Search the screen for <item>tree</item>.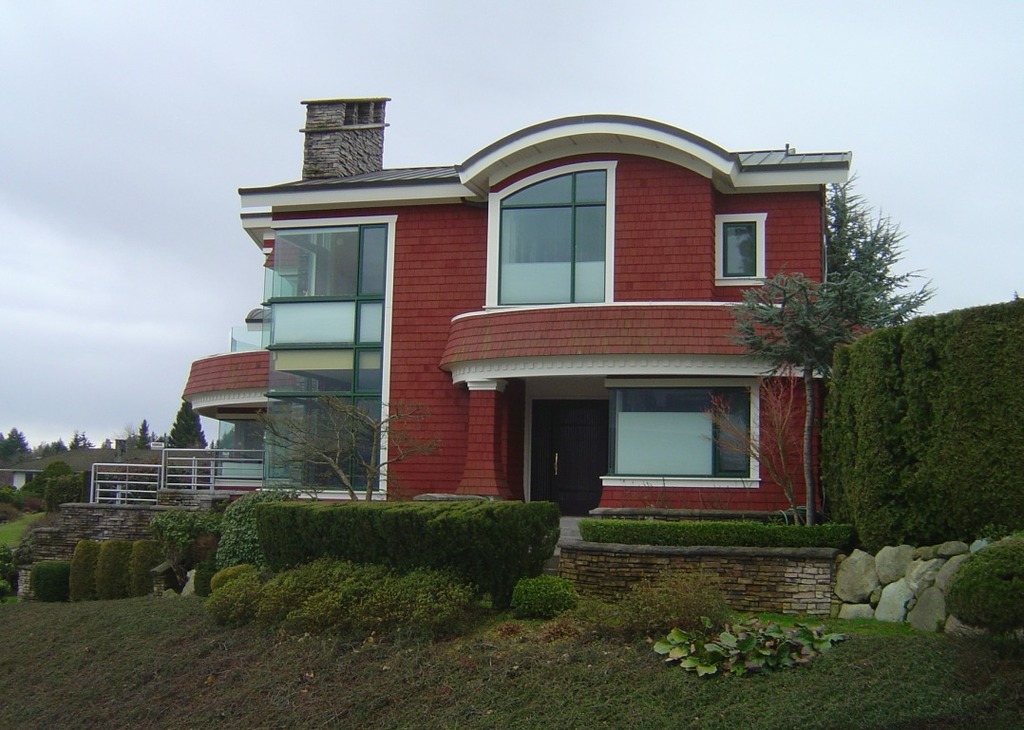
Found at detection(734, 267, 939, 530).
